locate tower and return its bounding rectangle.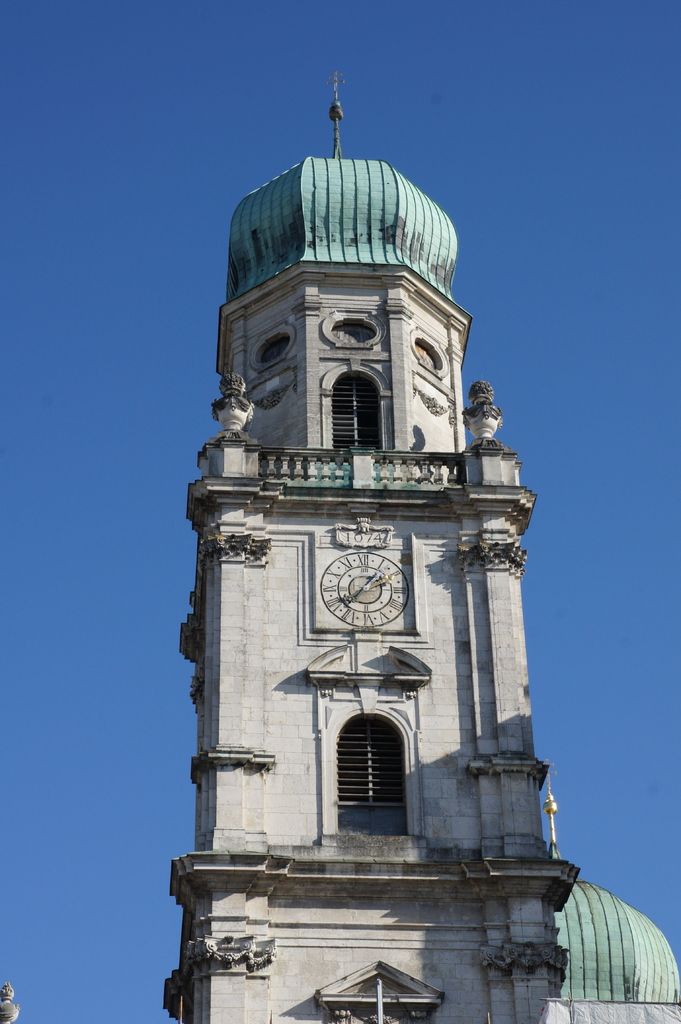
(166, 55, 575, 989).
